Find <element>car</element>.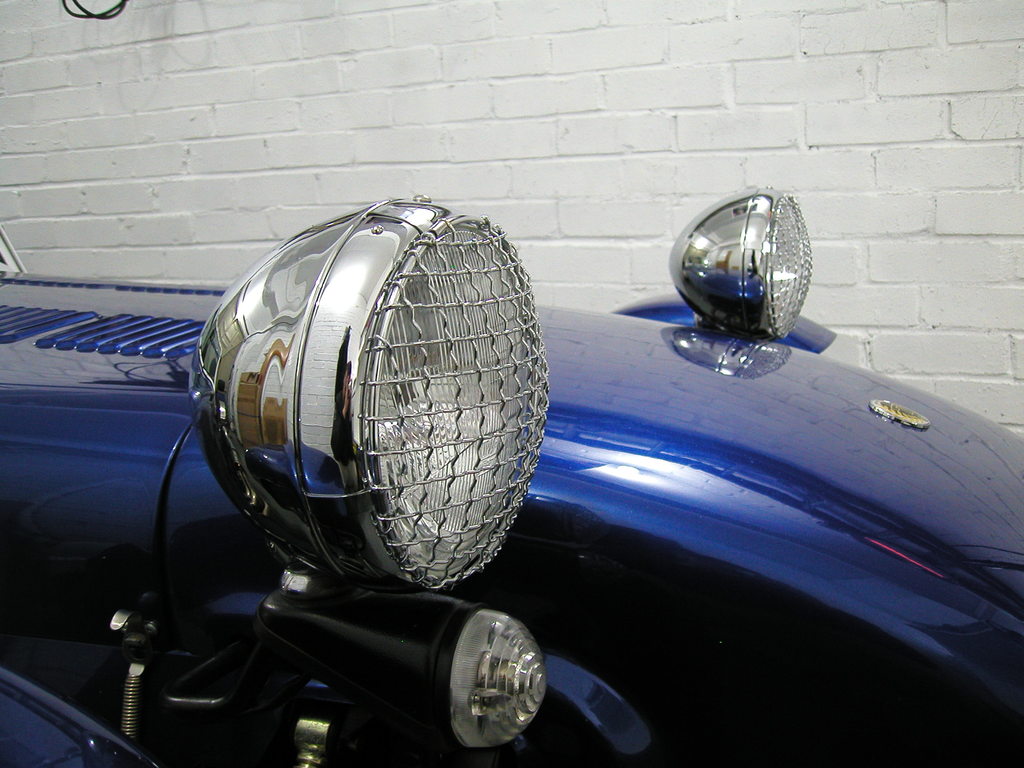
(left=0, top=183, right=1023, bottom=767).
